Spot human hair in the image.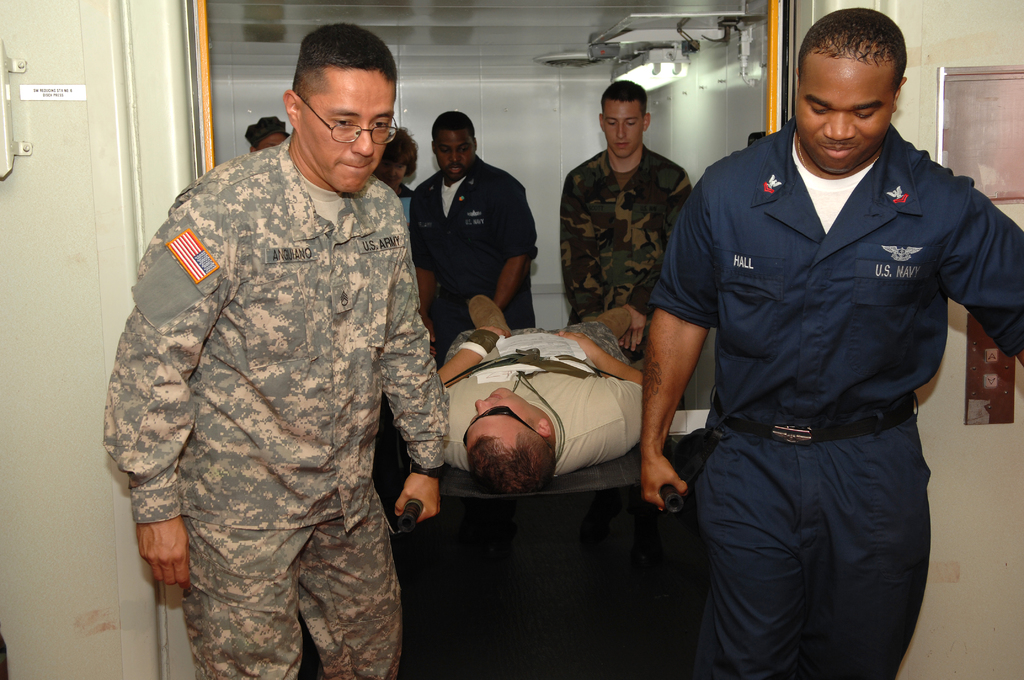
human hair found at <region>289, 30, 398, 115</region>.
